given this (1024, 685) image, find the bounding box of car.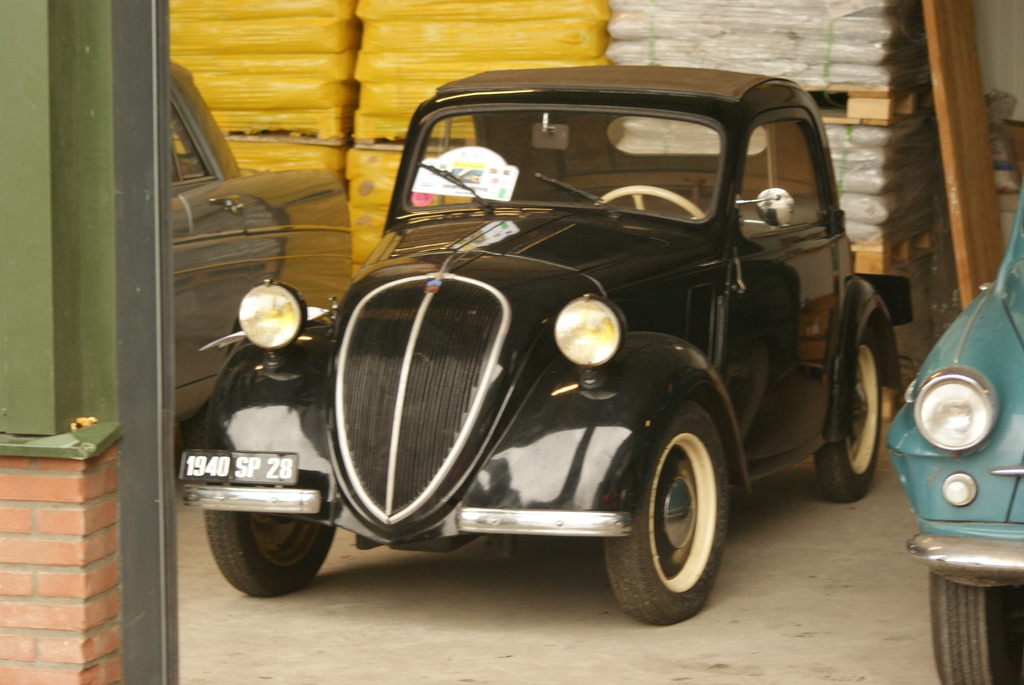
bbox=(178, 58, 913, 625).
